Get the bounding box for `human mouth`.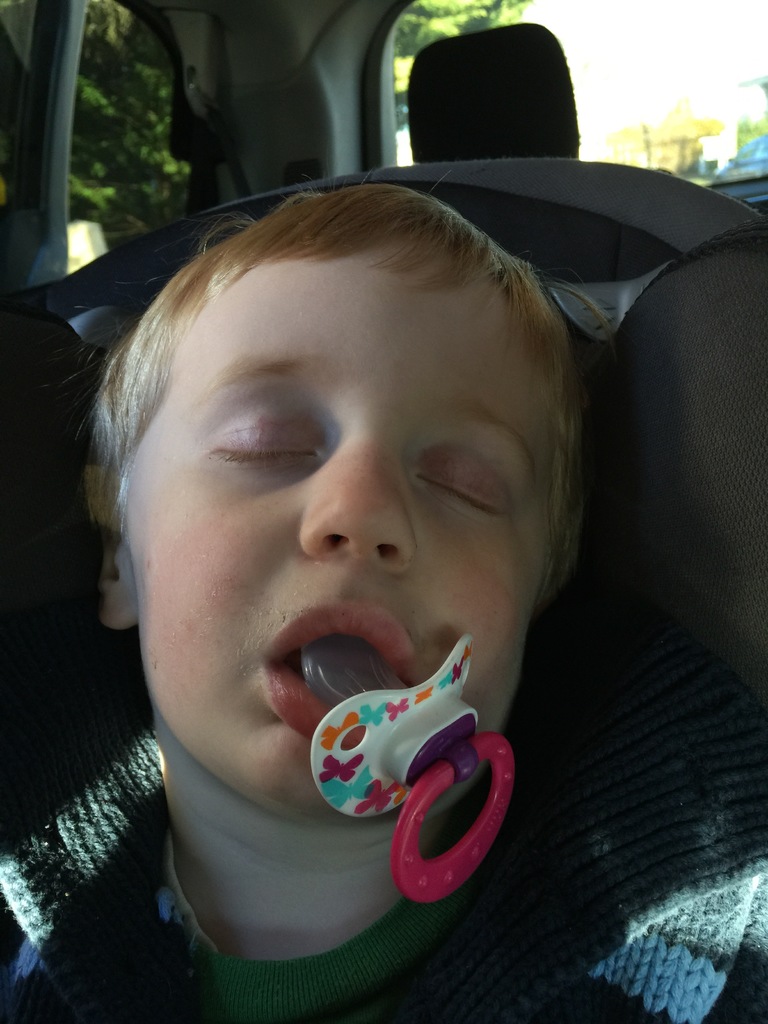
crop(256, 589, 430, 747).
